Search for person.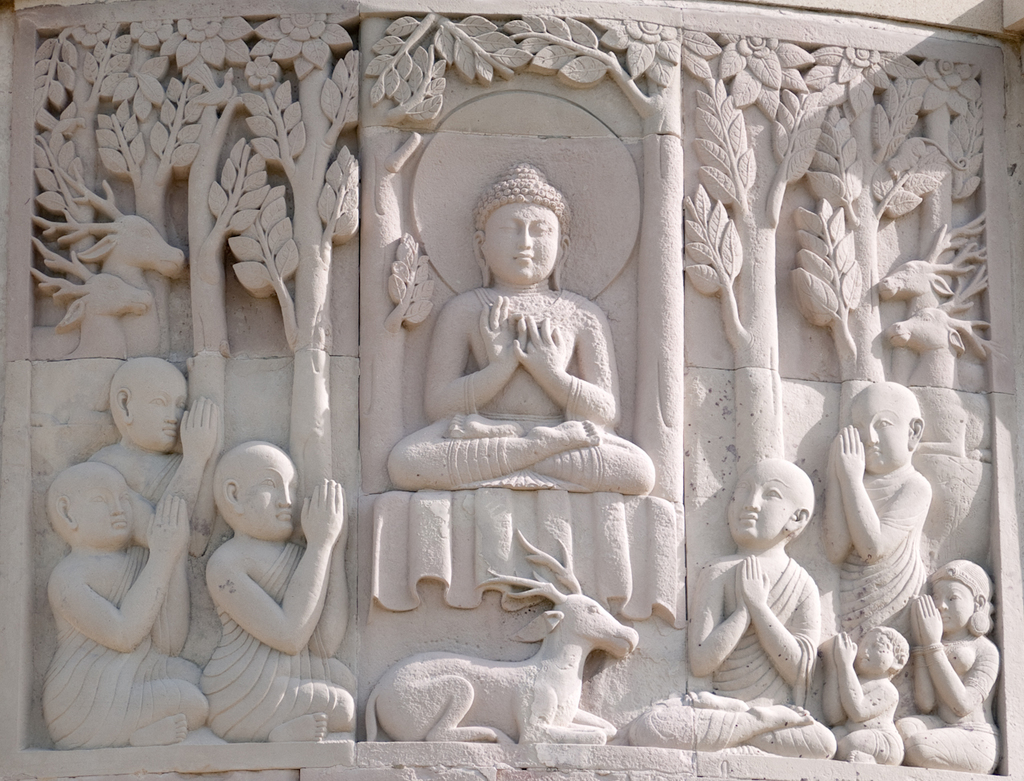
Found at bbox=(200, 445, 362, 742).
